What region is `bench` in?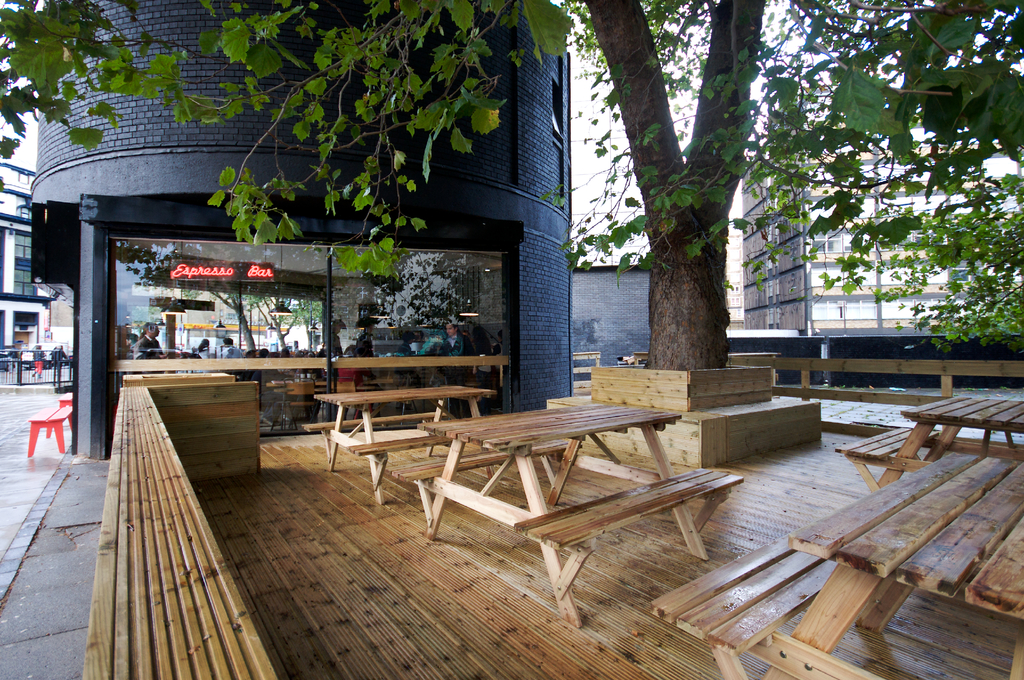
region(302, 382, 499, 505).
